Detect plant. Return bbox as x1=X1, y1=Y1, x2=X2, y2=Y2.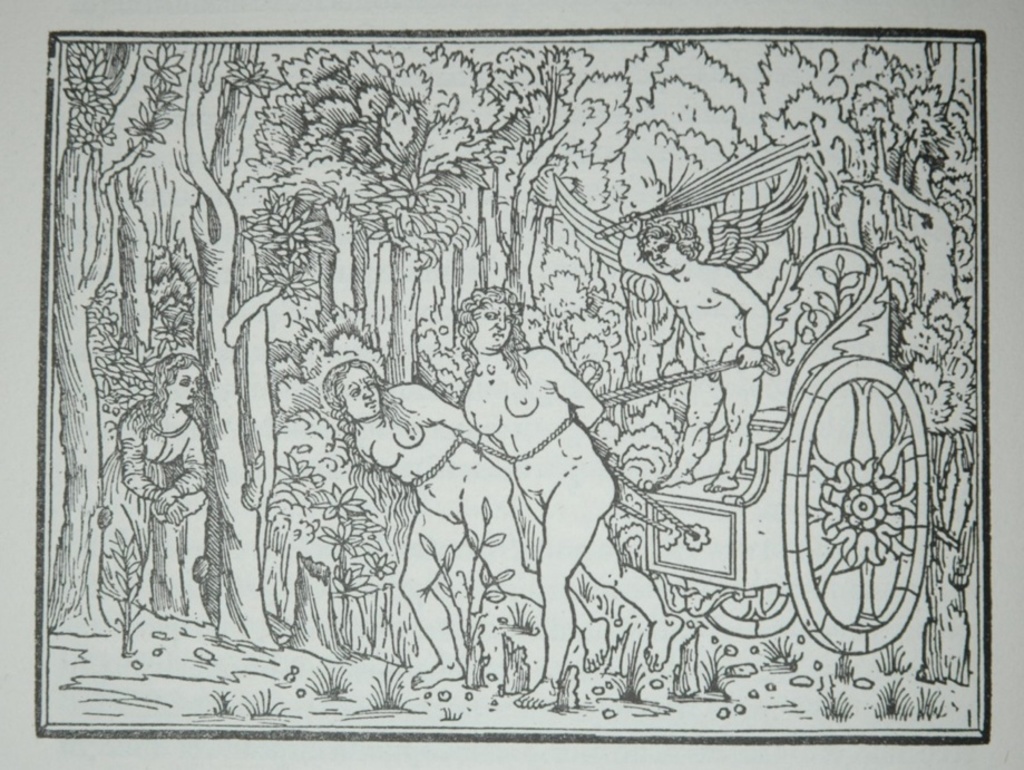
x1=436, y1=699, x2=455, y2=724.
